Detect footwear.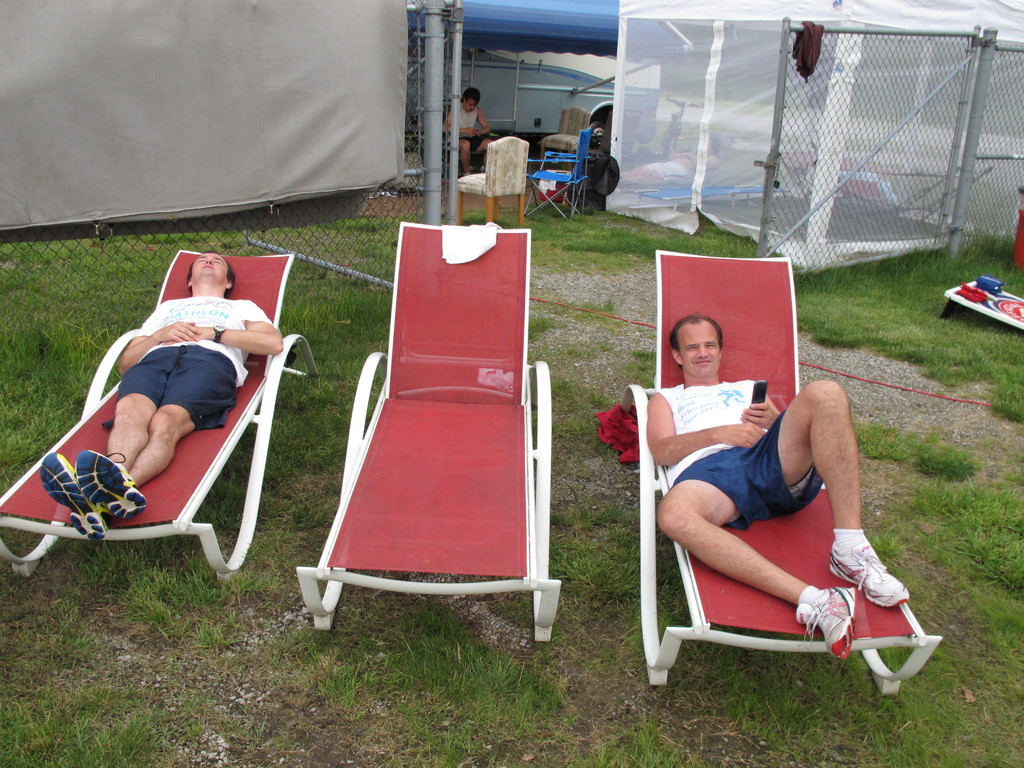
Detected at locate(828, 545, 924, 610).
